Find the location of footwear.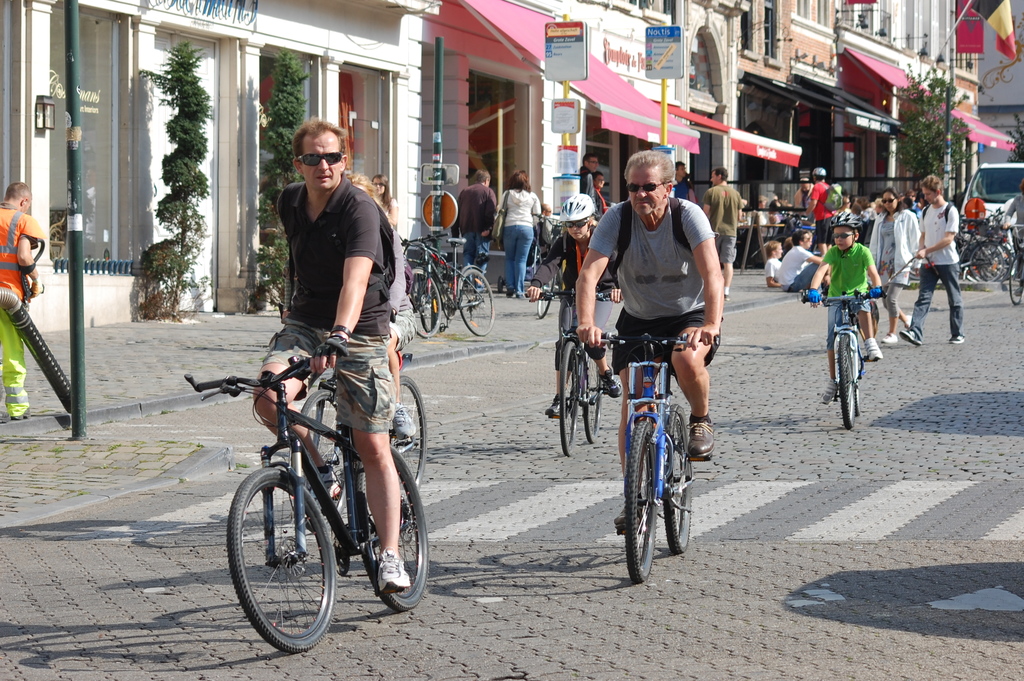
Location: 372, 550, 412, 598.
